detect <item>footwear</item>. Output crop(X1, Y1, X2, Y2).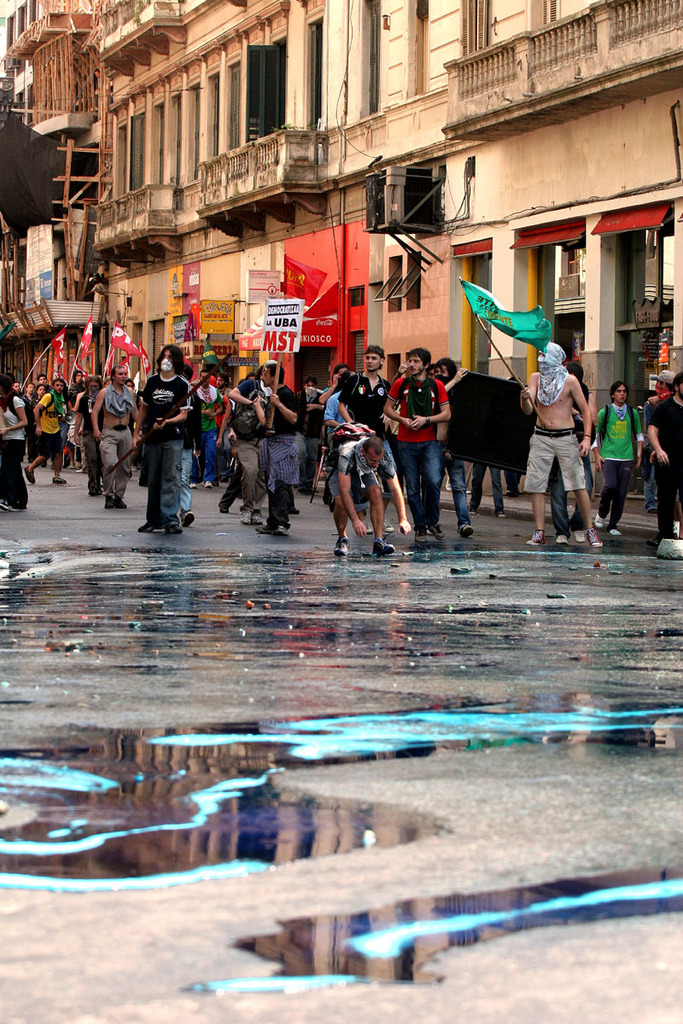
crop(1, 498, 22, 513).
